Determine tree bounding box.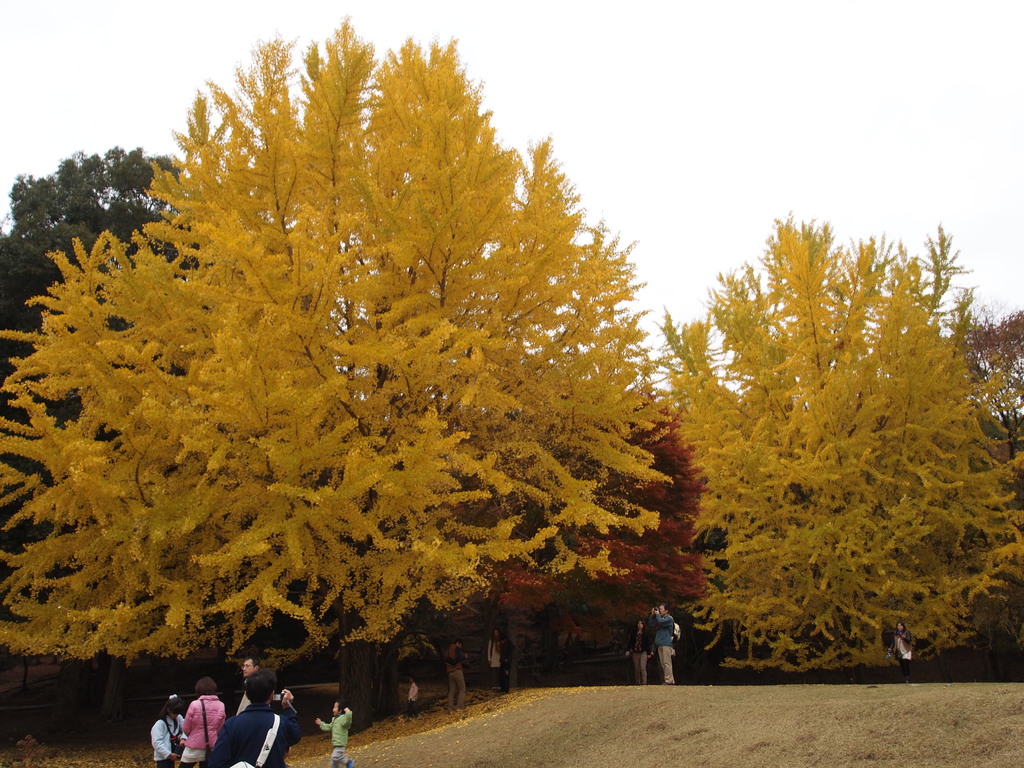
Determined: rect(457, 383, 702, 686).
